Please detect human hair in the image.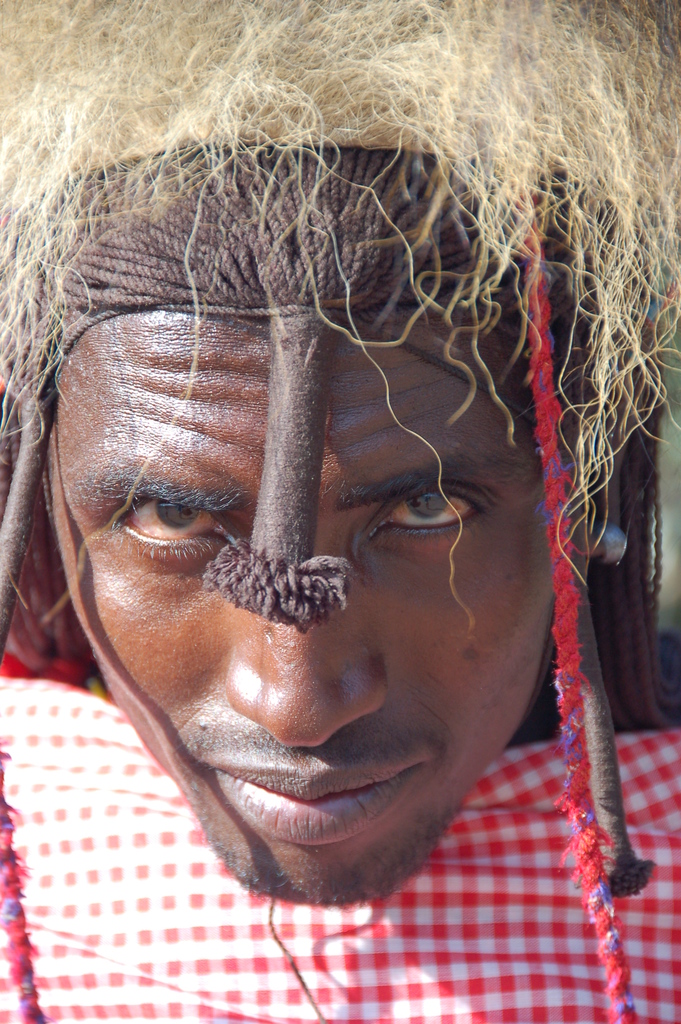
l=0, t=0, r=680, b=627.
